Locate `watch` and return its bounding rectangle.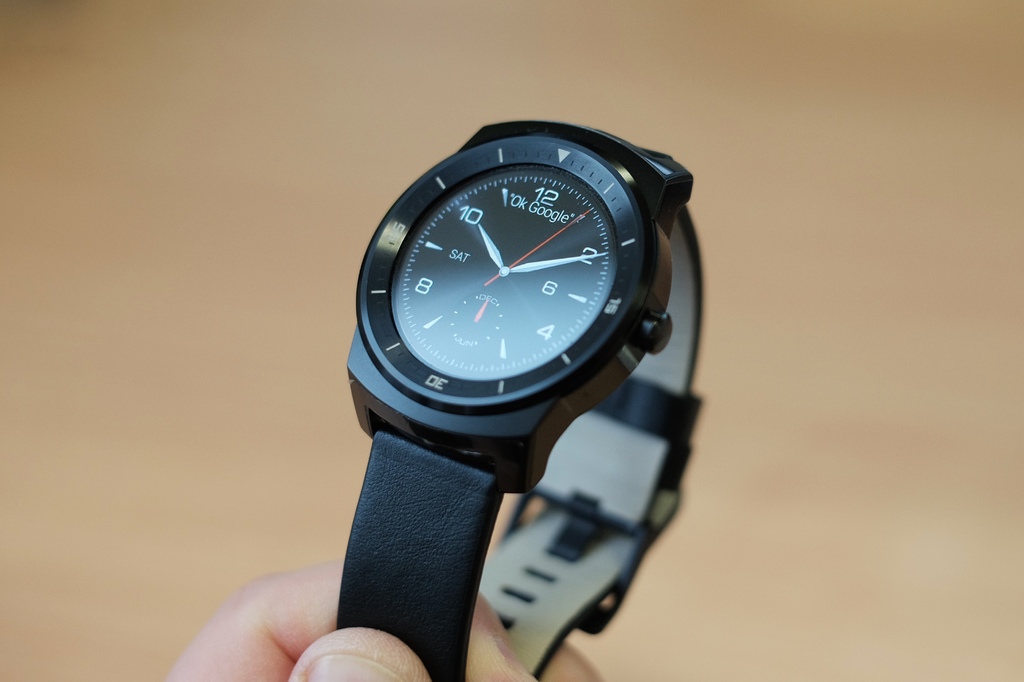
box(335, 120, 706, 681).
